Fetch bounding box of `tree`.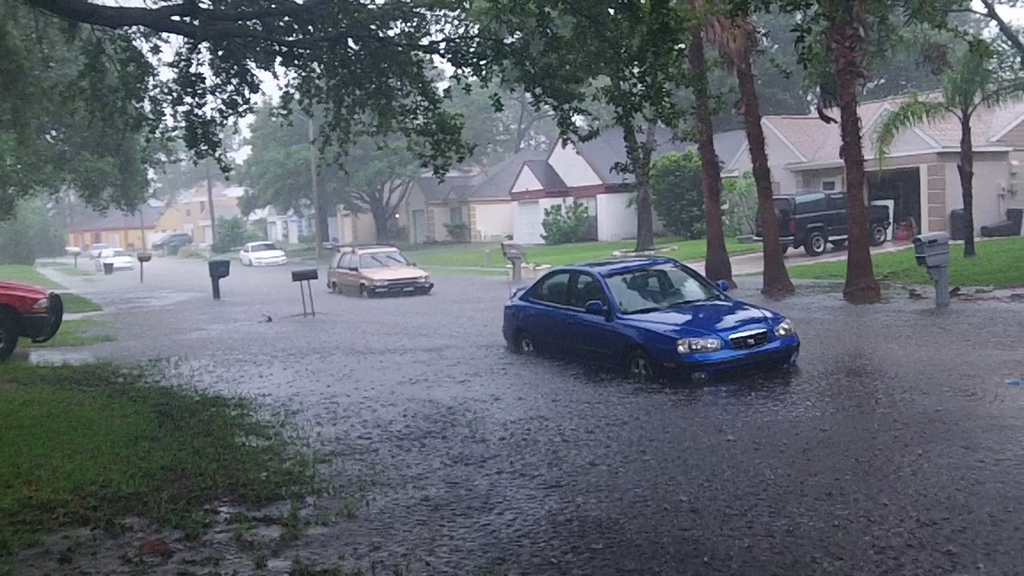
Bbox: (left=559, top=0, right=667, bottom=250).
